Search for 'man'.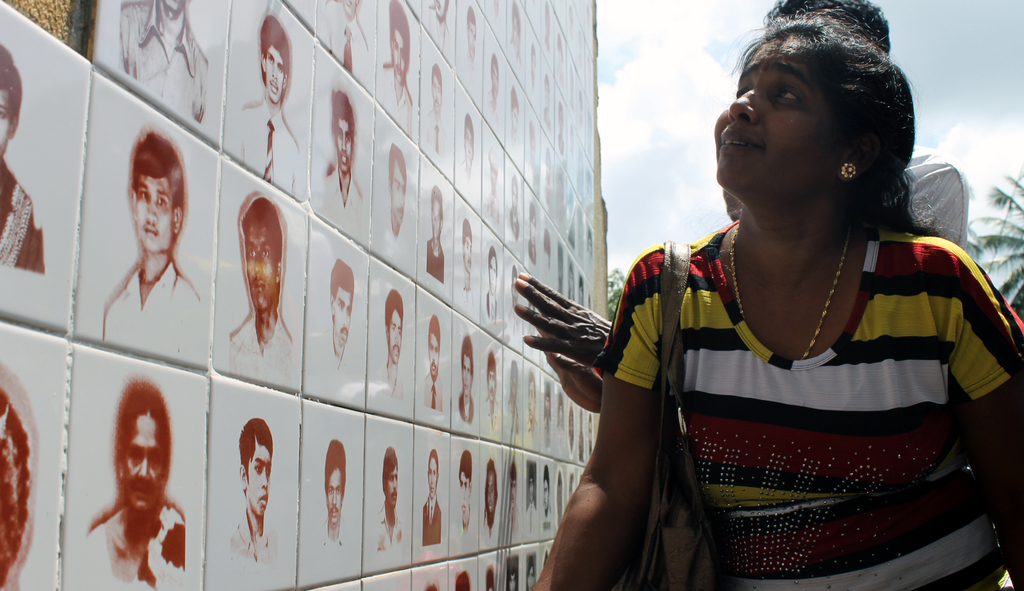
Found at 385/289/402/393.
